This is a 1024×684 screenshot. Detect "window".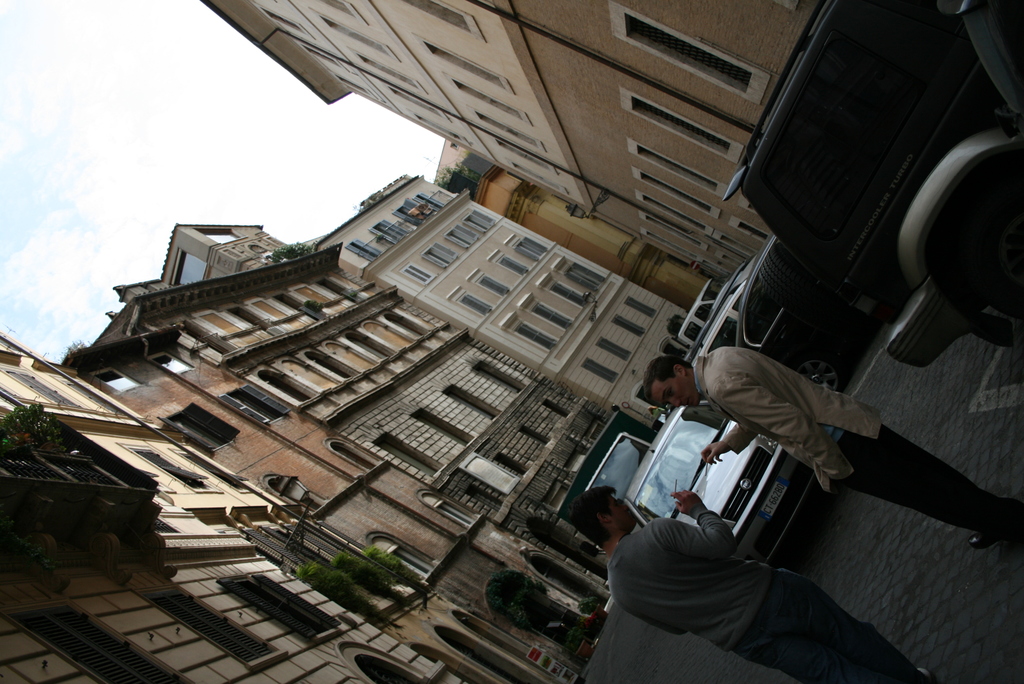
445:224:475:248.
